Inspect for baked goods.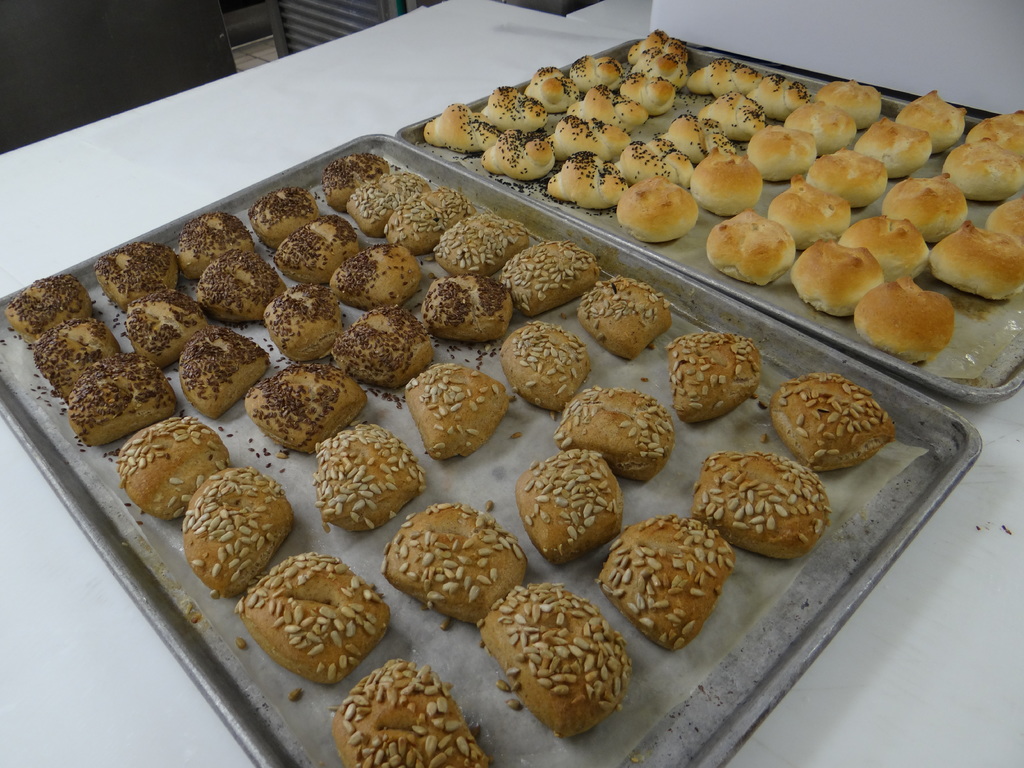
Inspection: [left=807, top=147, right=885, bottom=209].
